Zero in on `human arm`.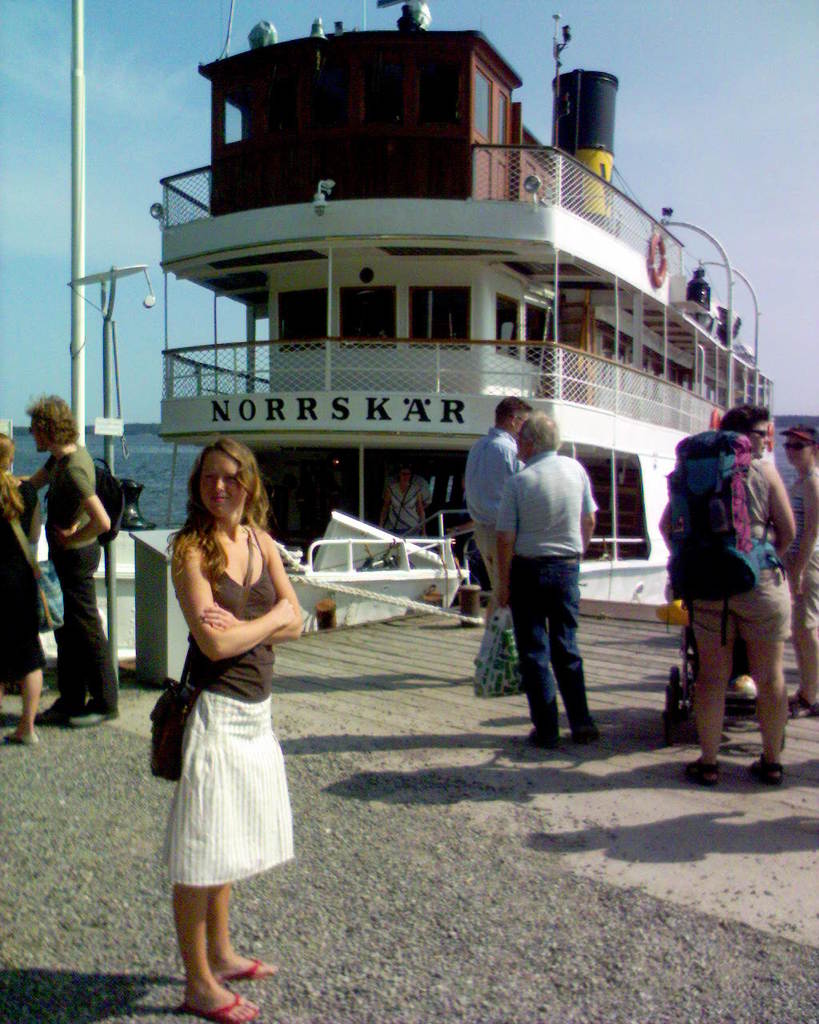
Zeroed in: locate(768, 458, 801, 557).
